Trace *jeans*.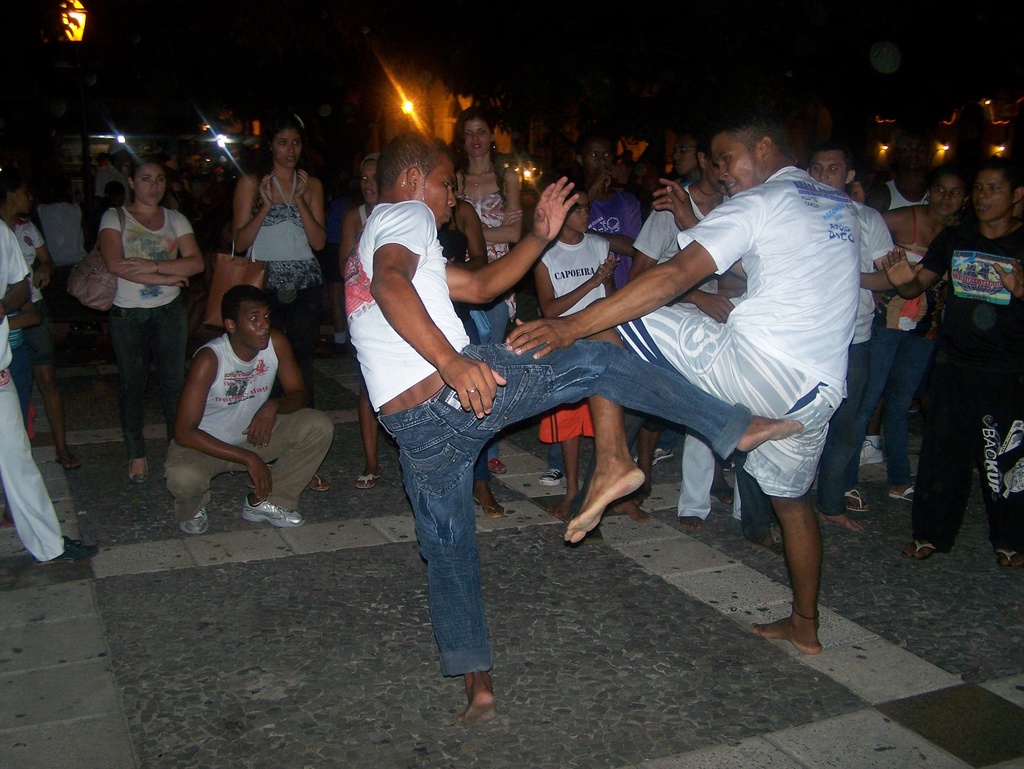
Traced to rect(845, 317, 932, 501).
